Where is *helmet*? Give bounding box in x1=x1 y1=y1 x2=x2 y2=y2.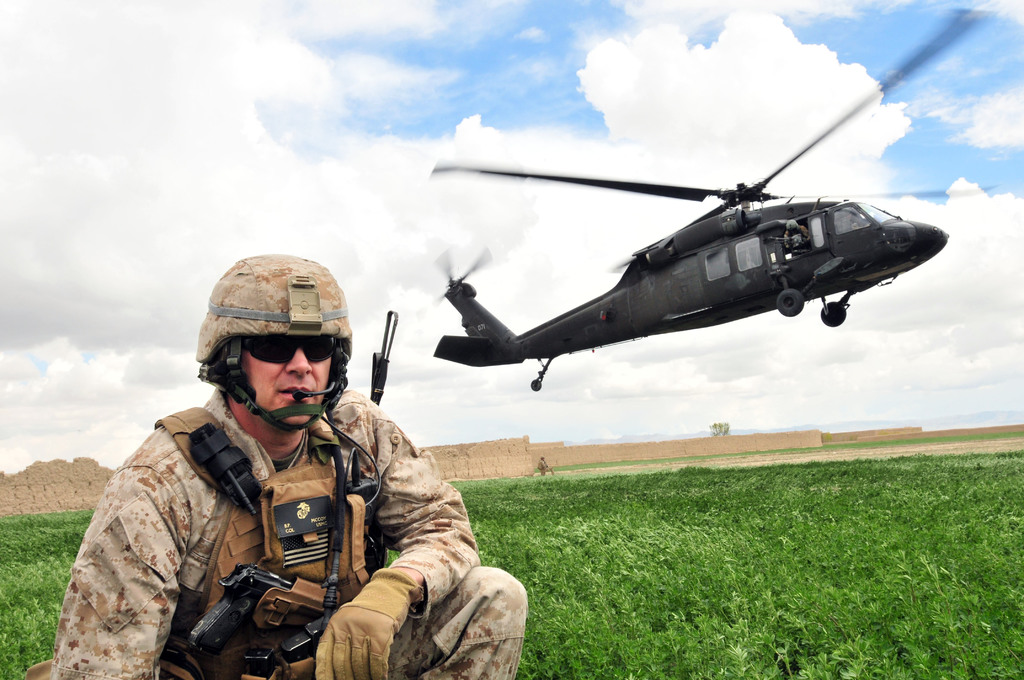
x1=197 y1=250 x2=351 y2=432.
